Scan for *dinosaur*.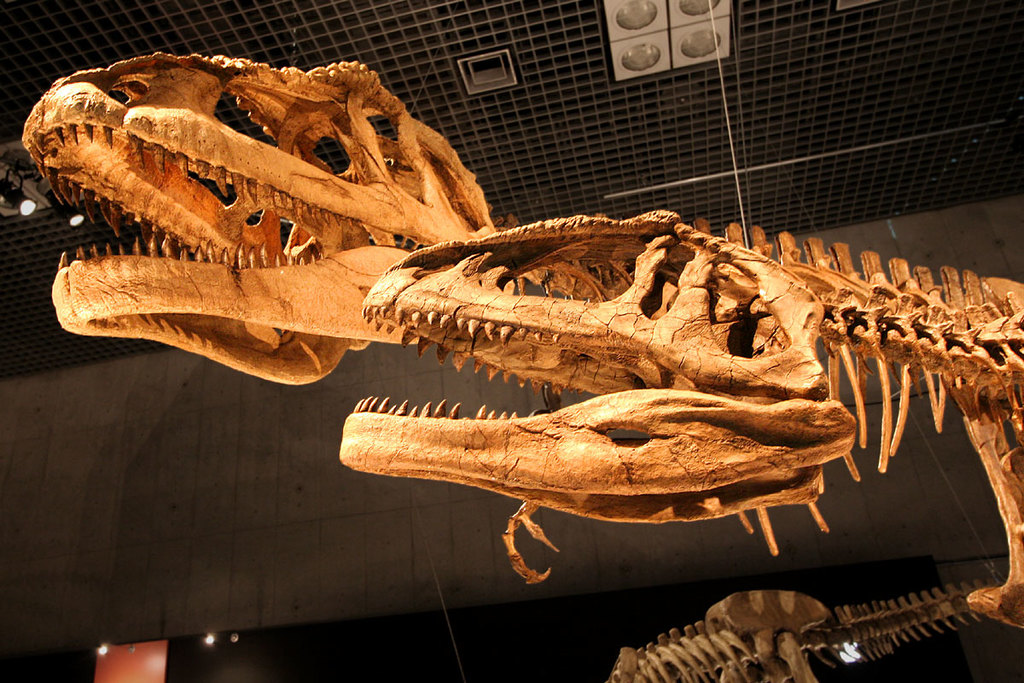
Scan result: x1=599, y1=590, x2=993, y2=682.
